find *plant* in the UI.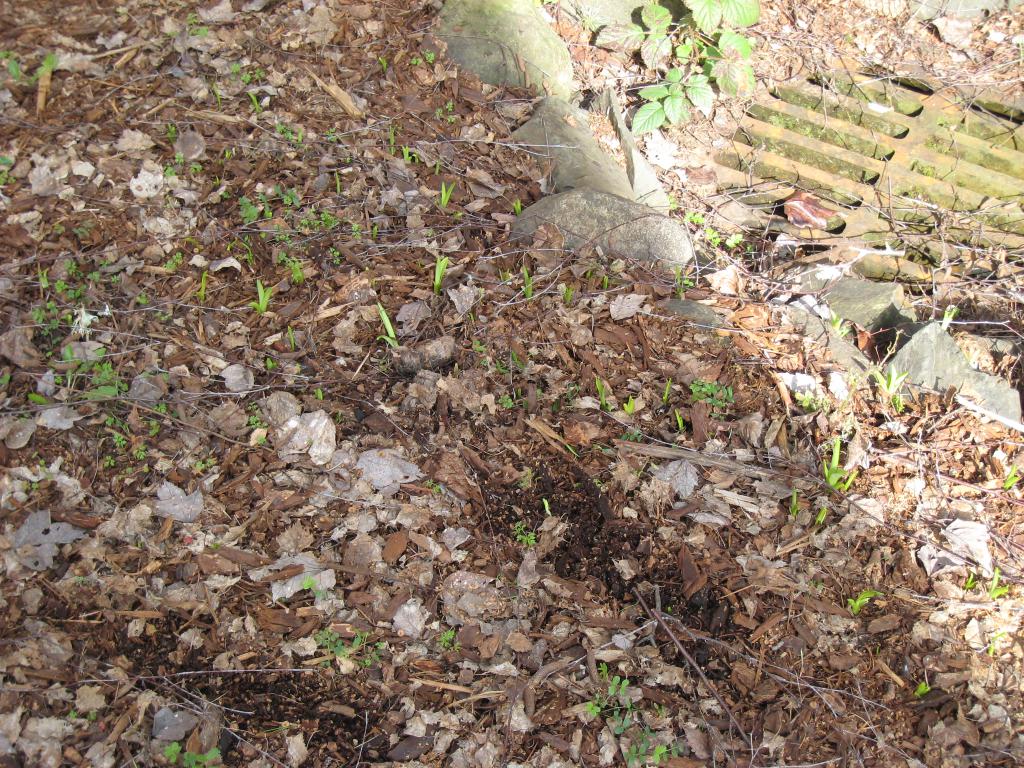
UI element at 988, 627, 1004, 660.
